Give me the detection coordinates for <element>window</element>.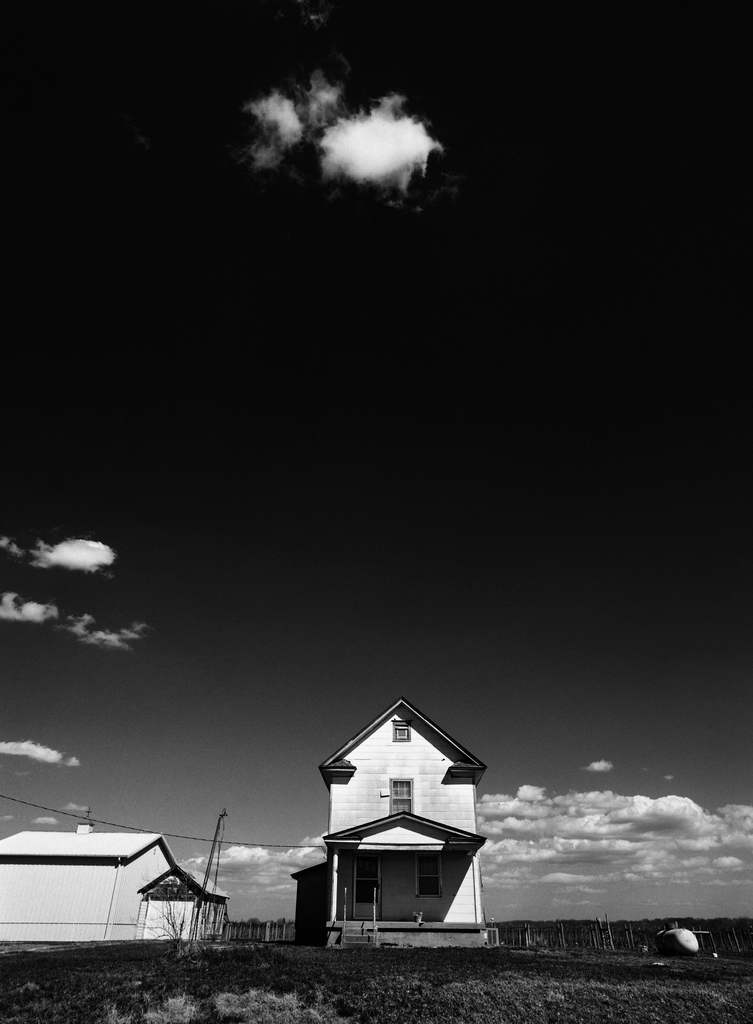
x1=387, y1=781, x2=417, y2=817.
